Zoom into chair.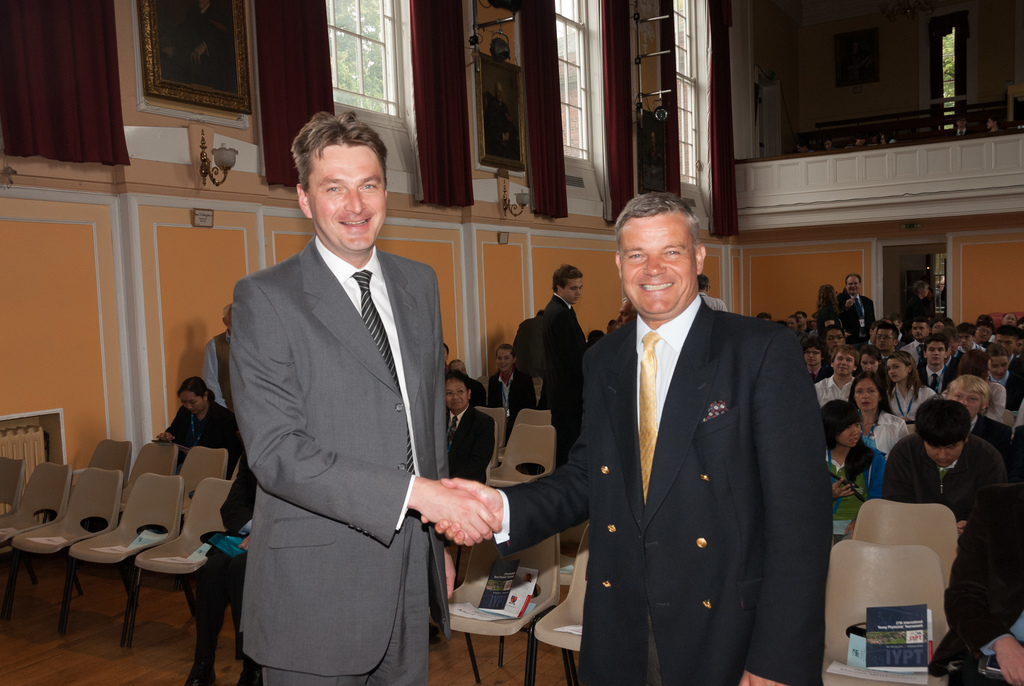
Zoom target: 824:540:951:685.
